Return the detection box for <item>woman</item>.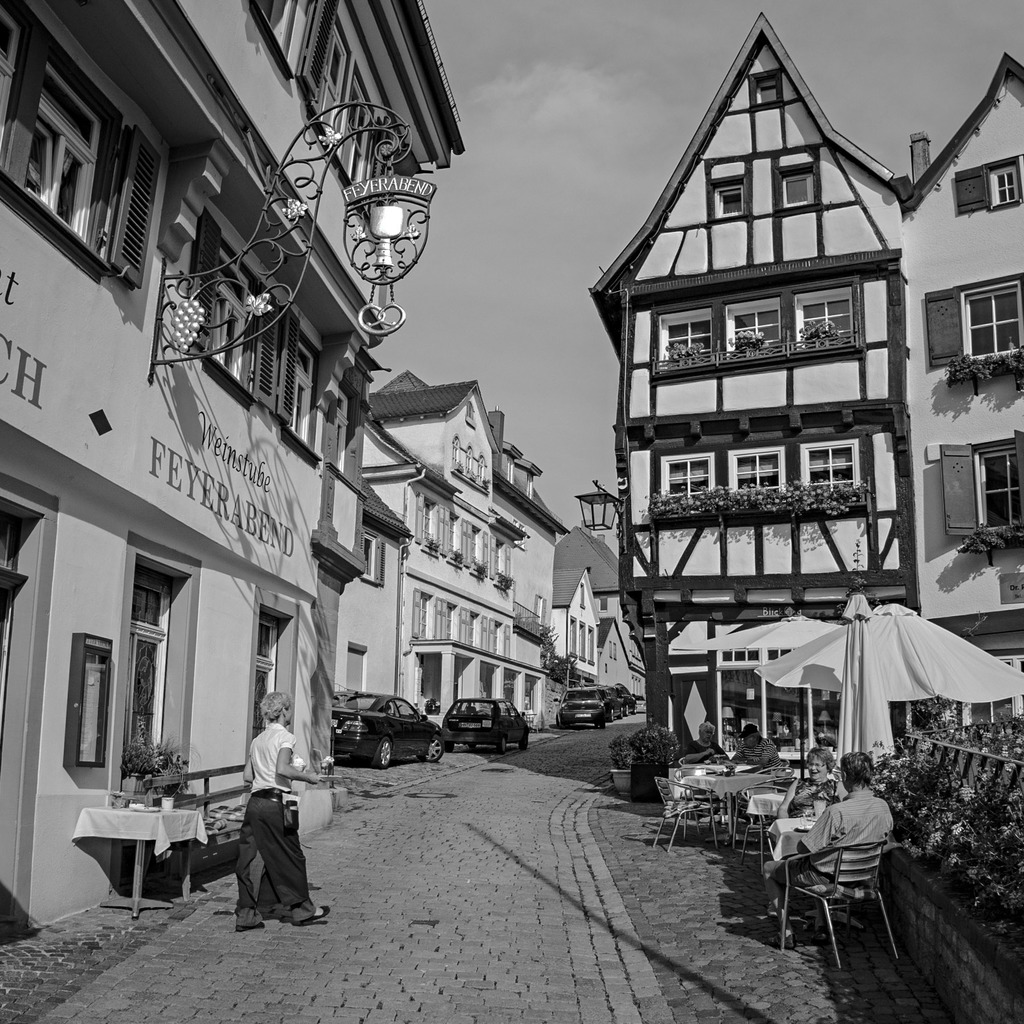
detection(225, 680, 337, 927).
